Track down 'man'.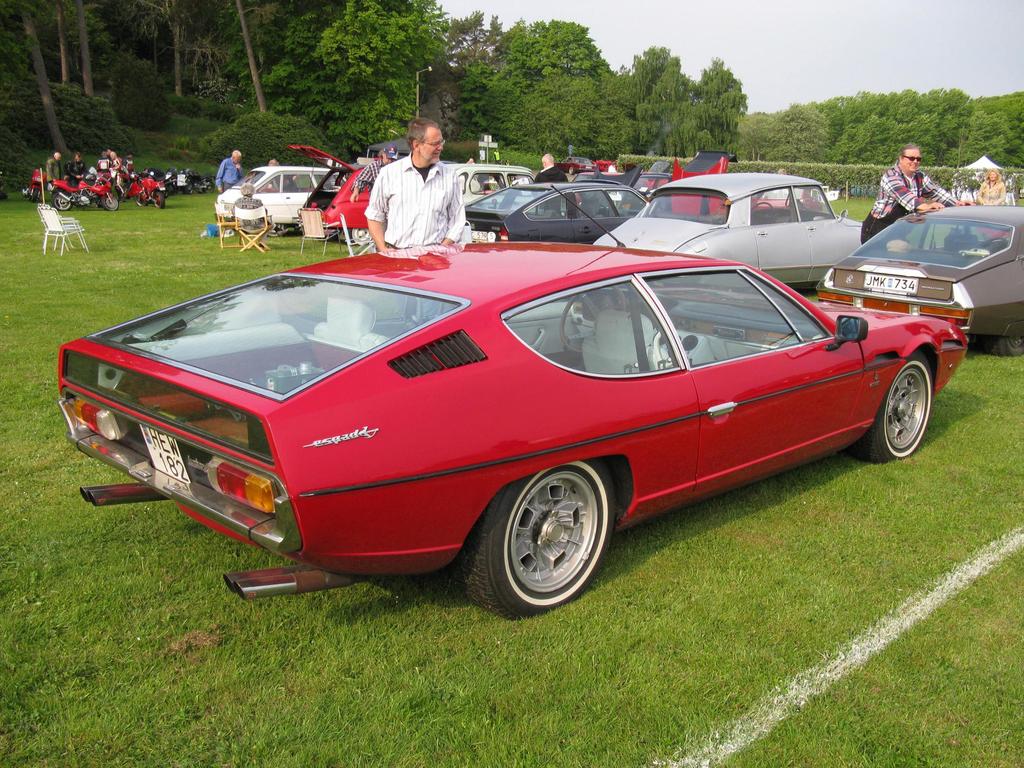
Tracked to (x1=536, y1=154, x2=564, y2=181).
